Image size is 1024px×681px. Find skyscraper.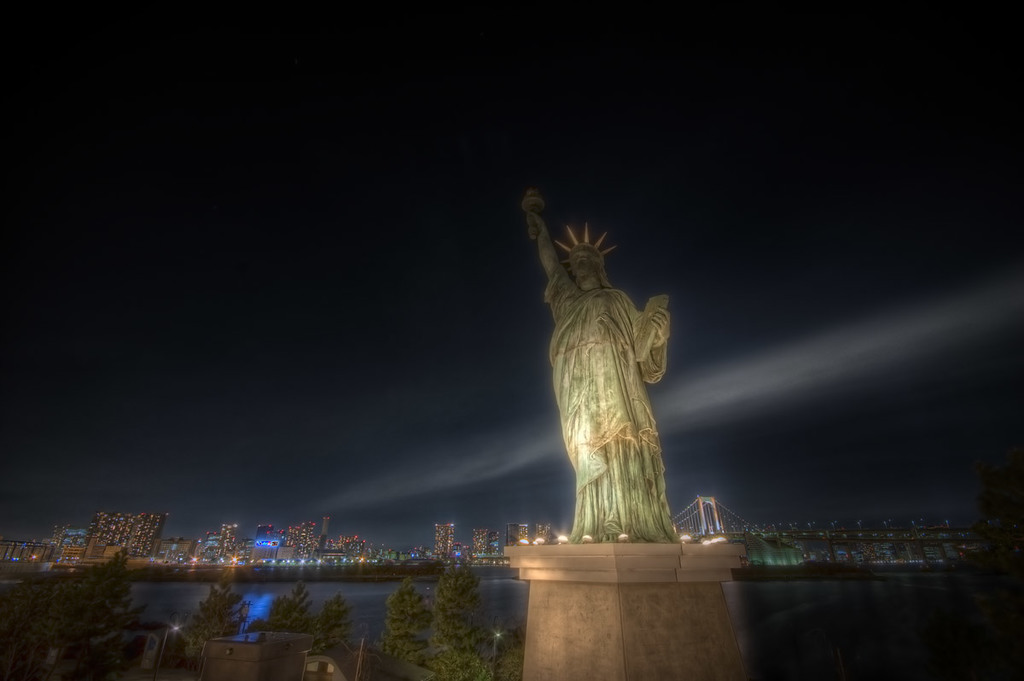
<bbox>433, 523, 457, 560</bbox>.
